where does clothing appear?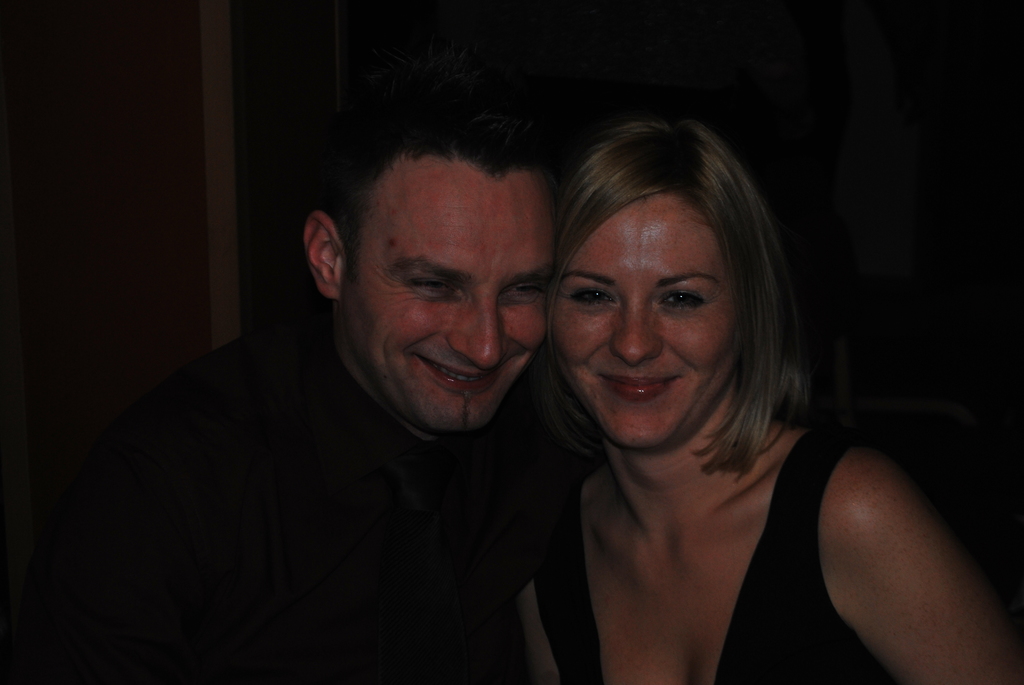
Appears at pyautogui.locateOnScreen(118, 310, 597, 684).
